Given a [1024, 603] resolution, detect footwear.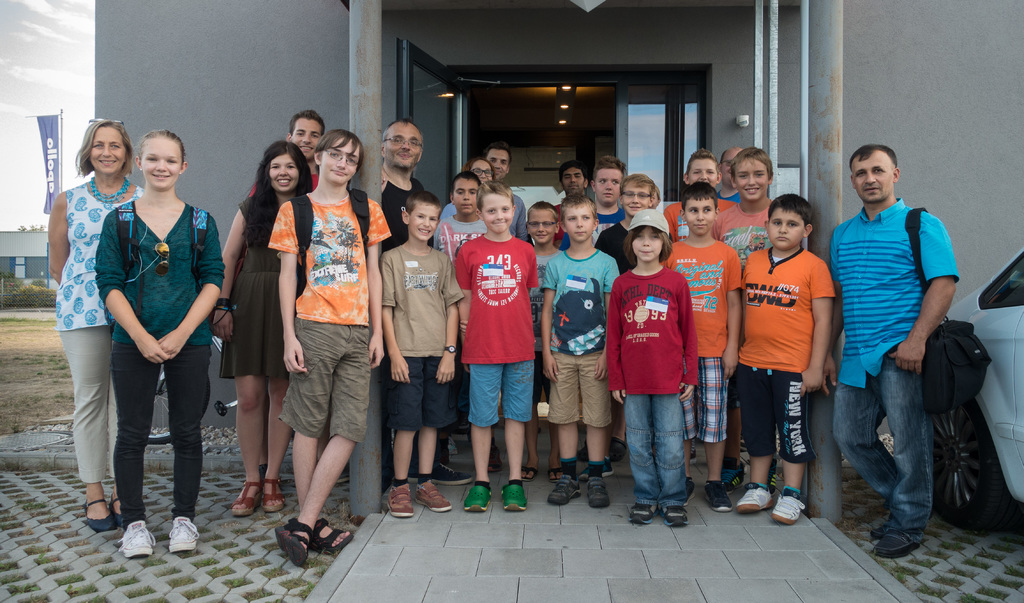
bbox=[81, 495, 113, 533].
